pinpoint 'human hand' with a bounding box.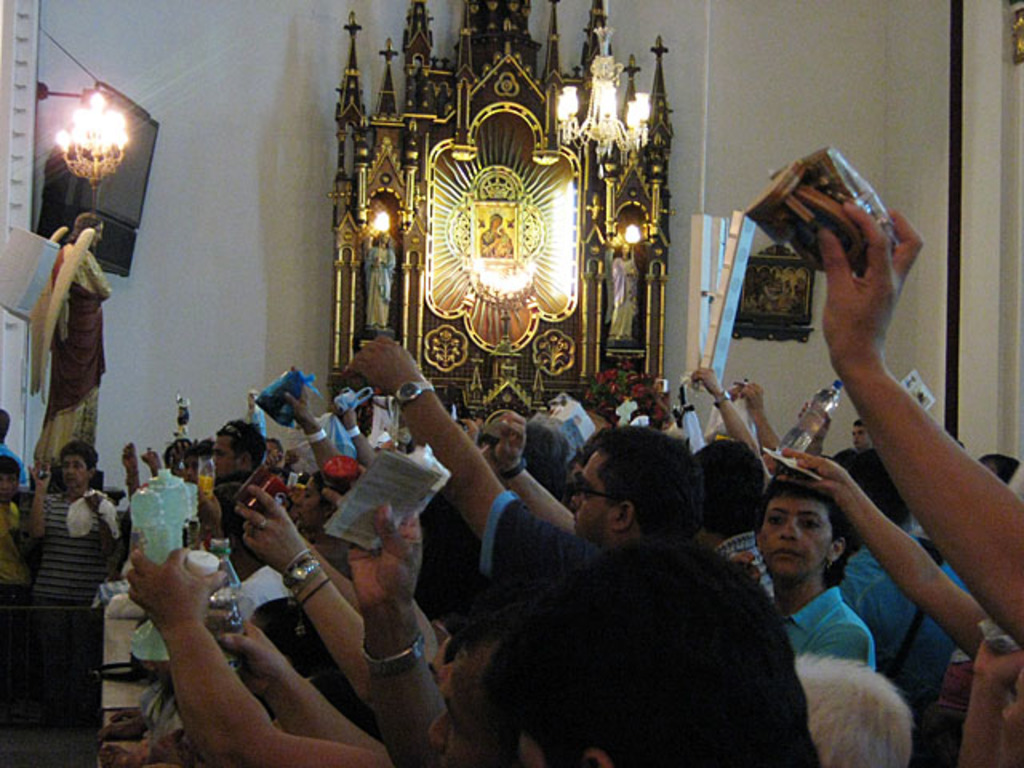
<bbox>346, 331, 424, 395</bbox>.
